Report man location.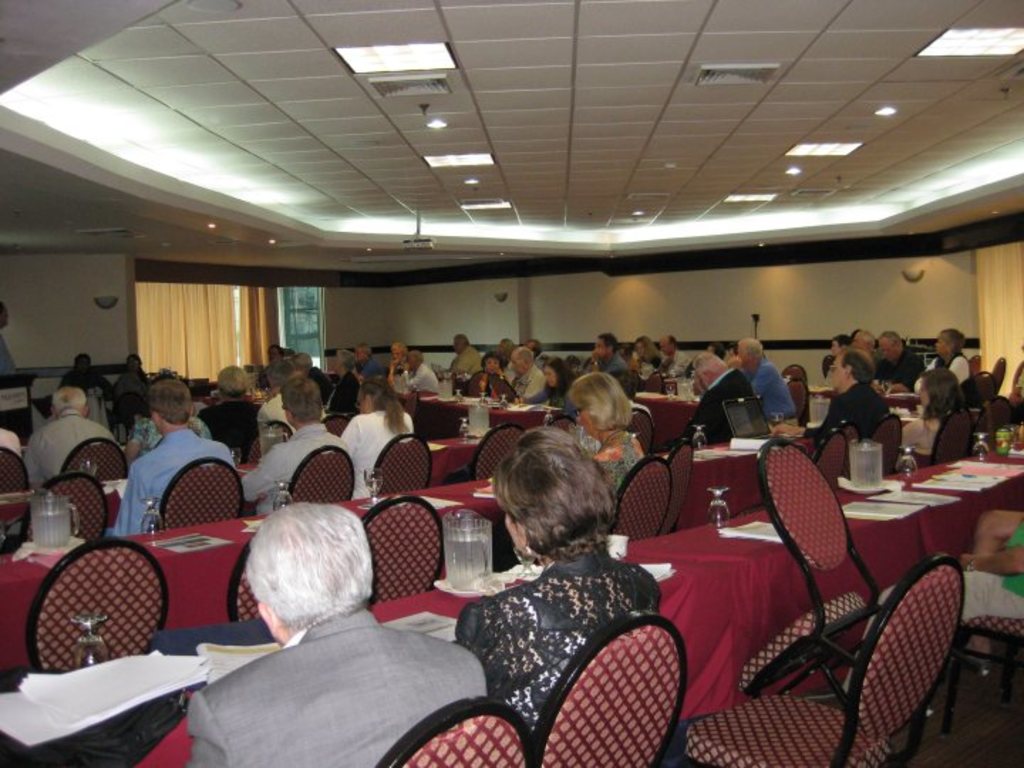
Report: locate(812, 354, 889, 432).
